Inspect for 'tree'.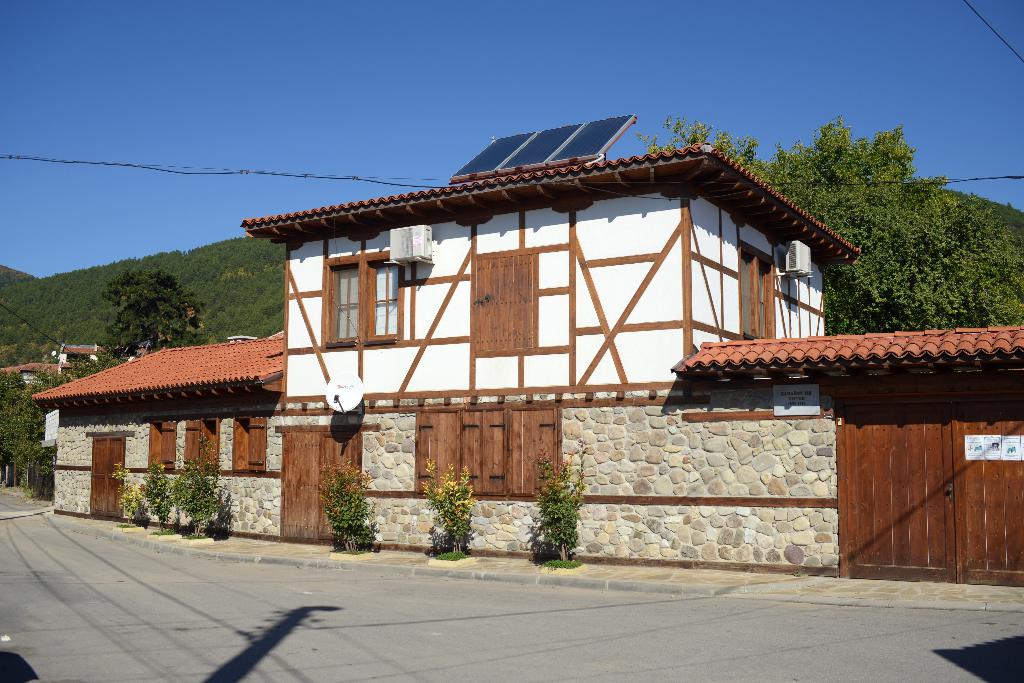
Inspection: x1=632 y1=113 x2=1023 y2=336.
